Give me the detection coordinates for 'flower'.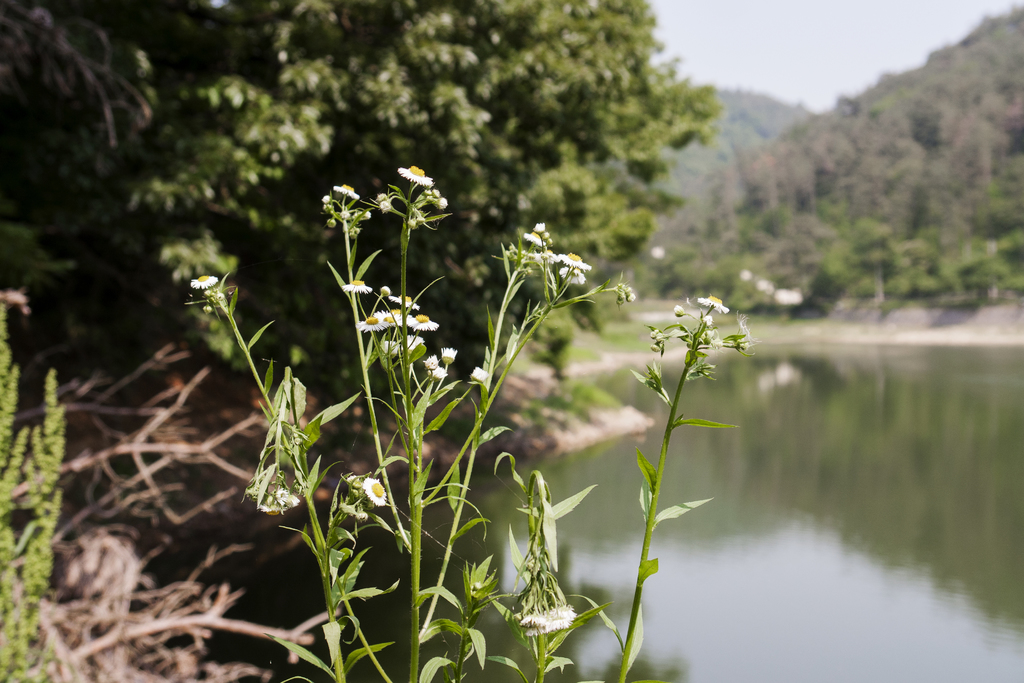
x1=441, y1=345, x2=455, y2=361.
